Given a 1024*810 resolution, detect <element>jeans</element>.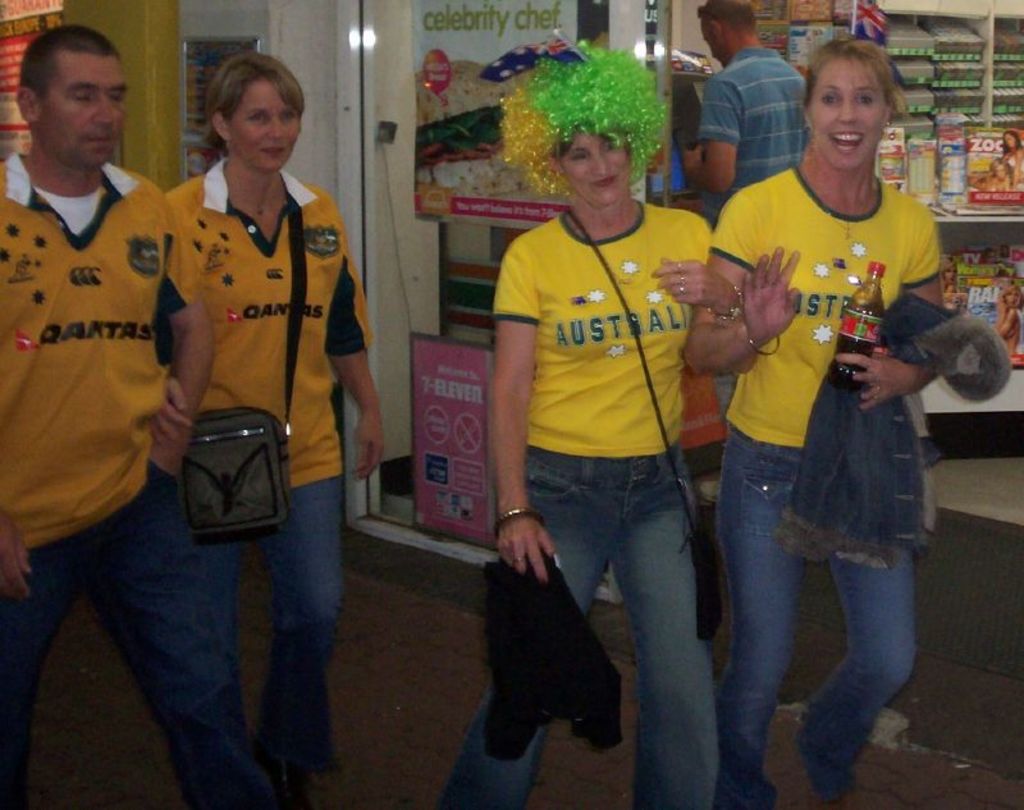
region(444, 456, 713, 809).
